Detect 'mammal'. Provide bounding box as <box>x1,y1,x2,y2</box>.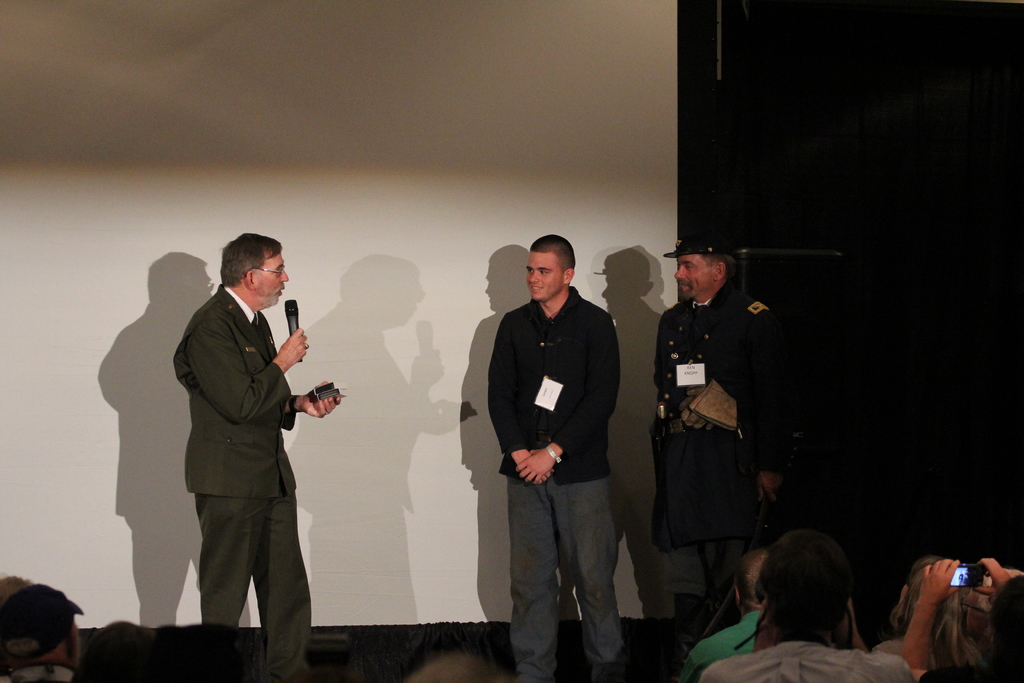
<box>684,555,767,682</box>.
